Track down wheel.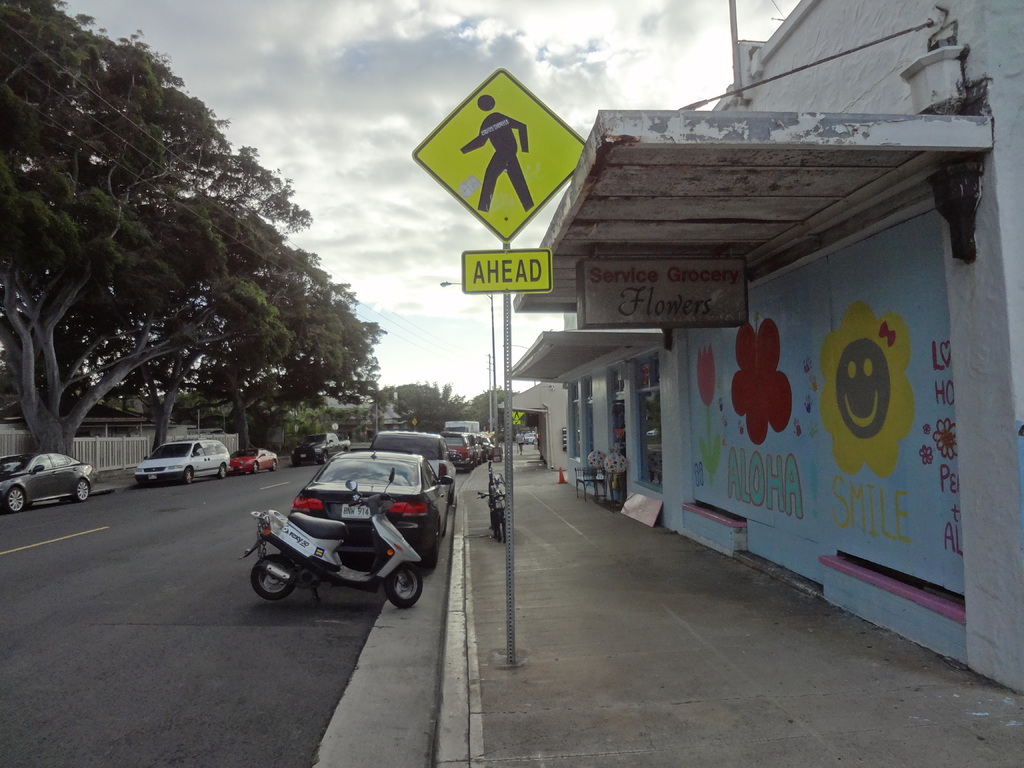
Tracked to bbox=(252, 461, 260, 474).
